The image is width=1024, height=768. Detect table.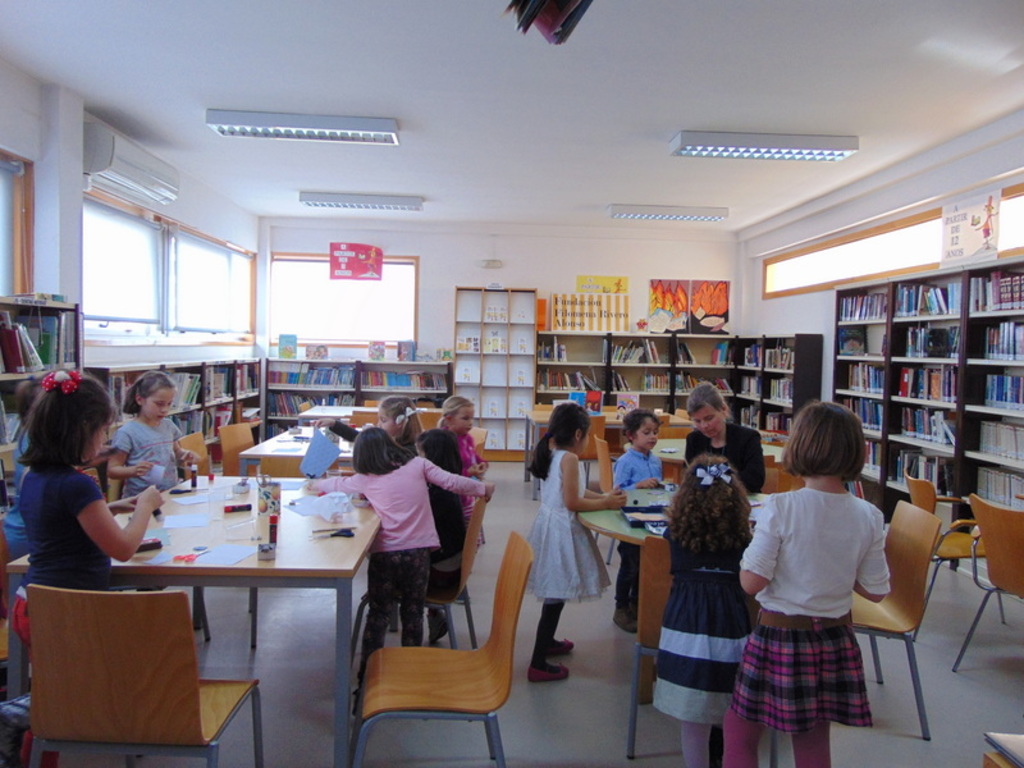
Detection: <box>580,481,782,704</box>.
